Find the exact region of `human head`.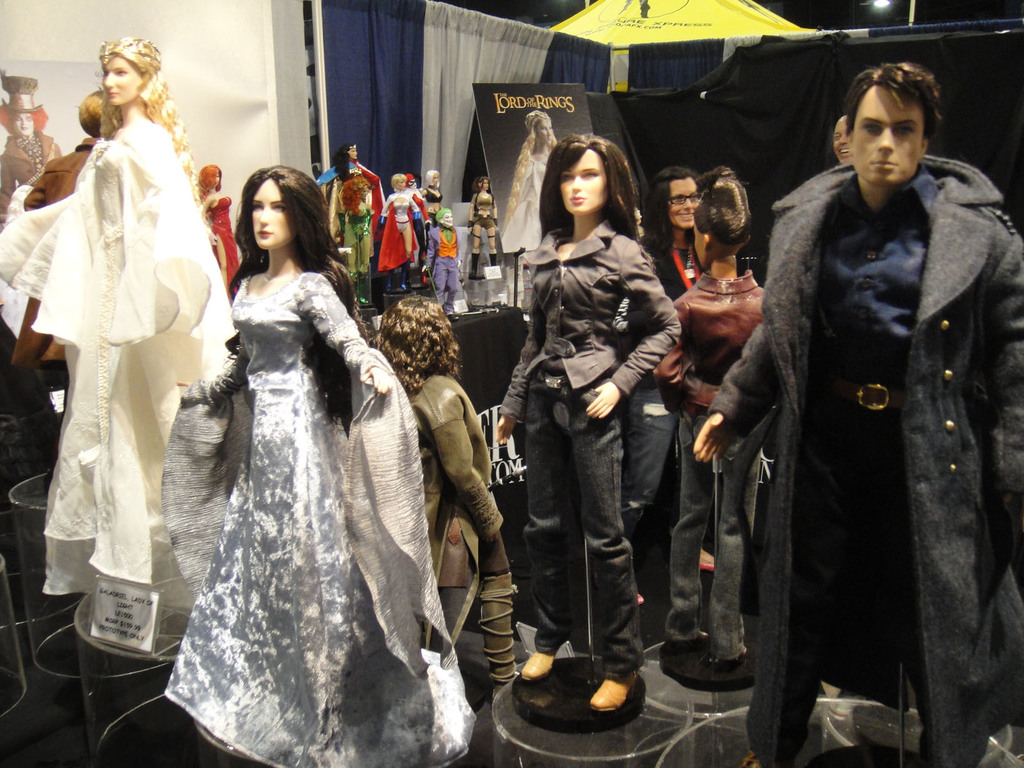
Exact region: locate(847, 58, 947, 188).
